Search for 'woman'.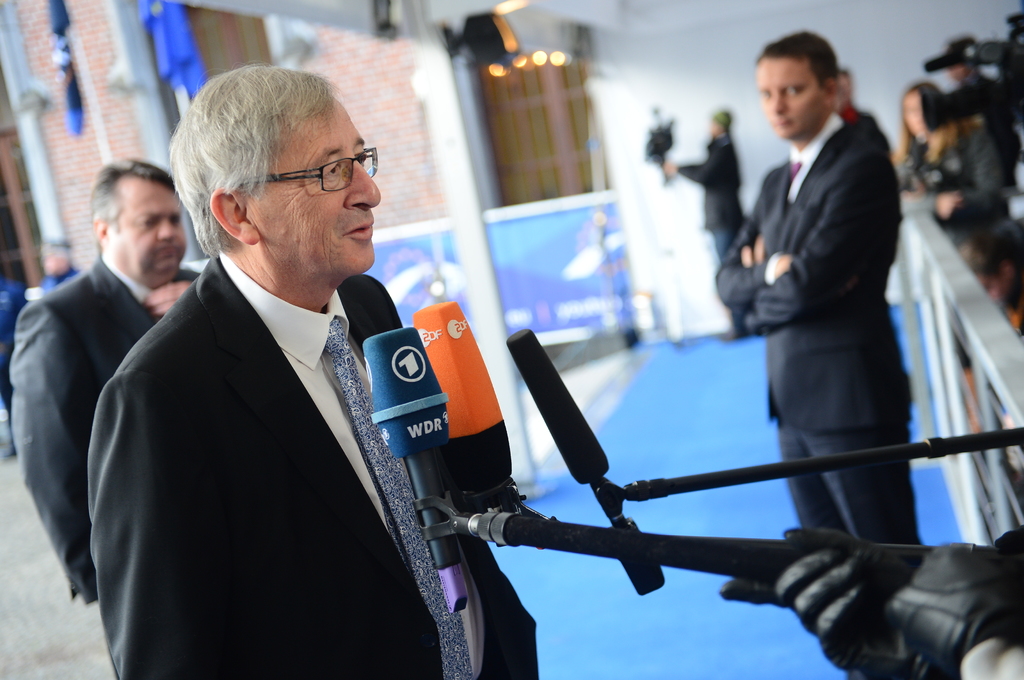
Found at 892, 85, 1022, 250.
